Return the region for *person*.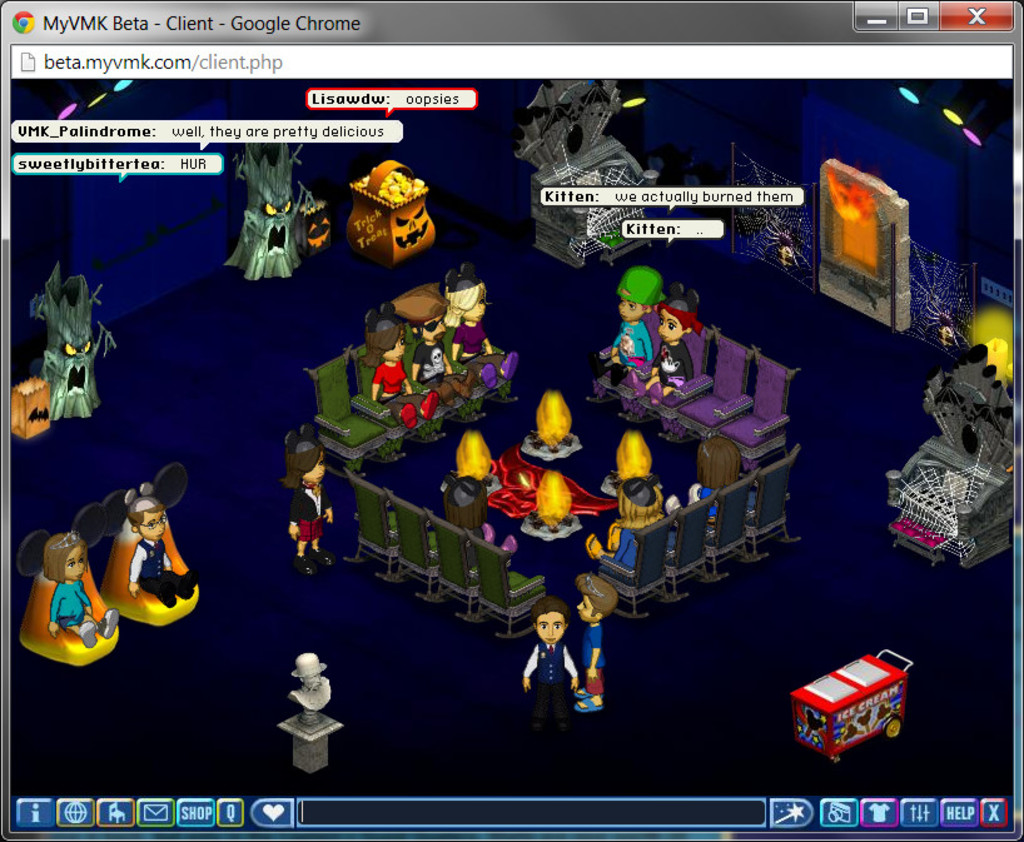
left=526, top=601, right=583, bottom=726.
